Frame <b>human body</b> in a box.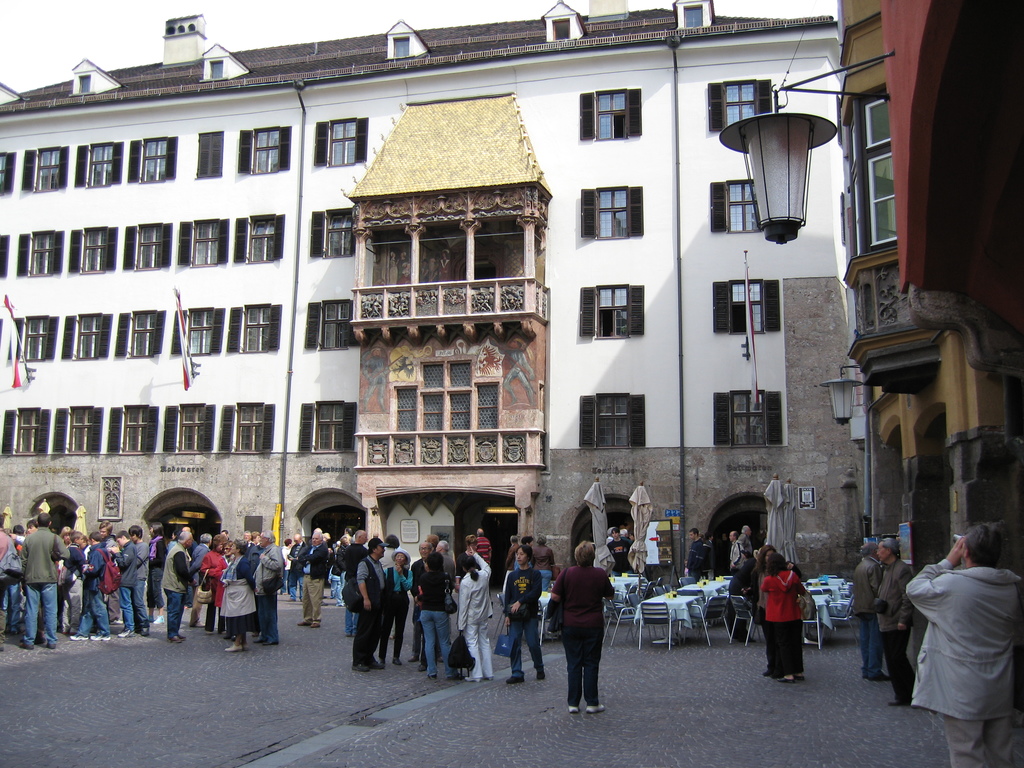
[153,540,198,630].
